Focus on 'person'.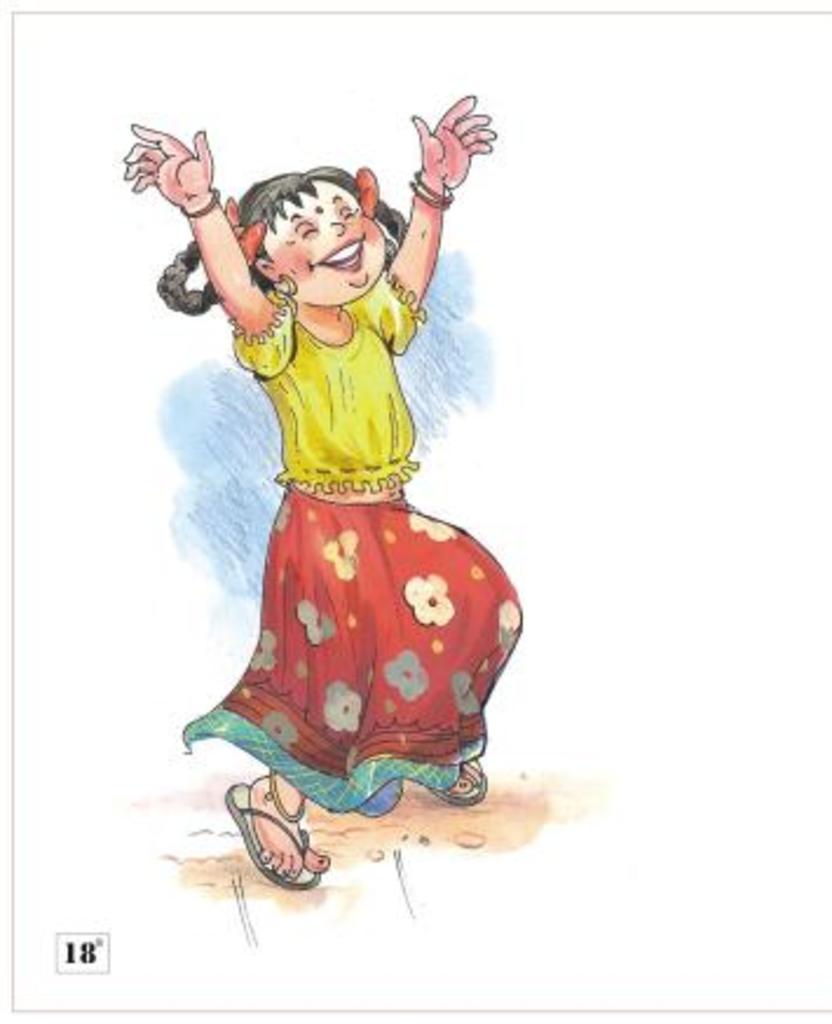
Focused at 166 70 506 886.
